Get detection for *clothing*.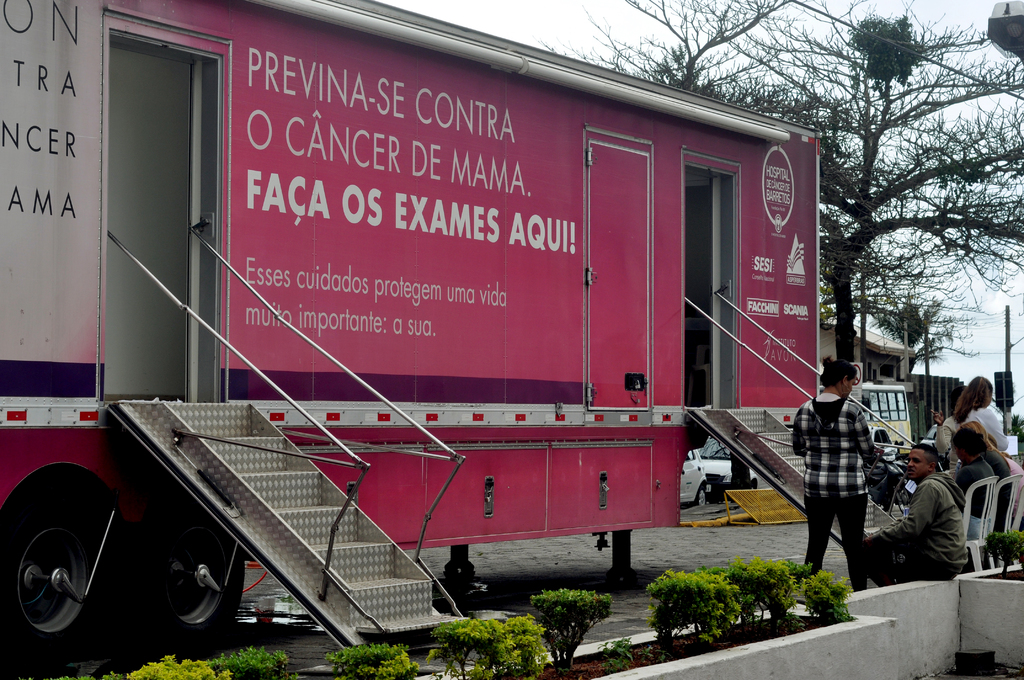
Detection: 963, 394, 1006, 447.
